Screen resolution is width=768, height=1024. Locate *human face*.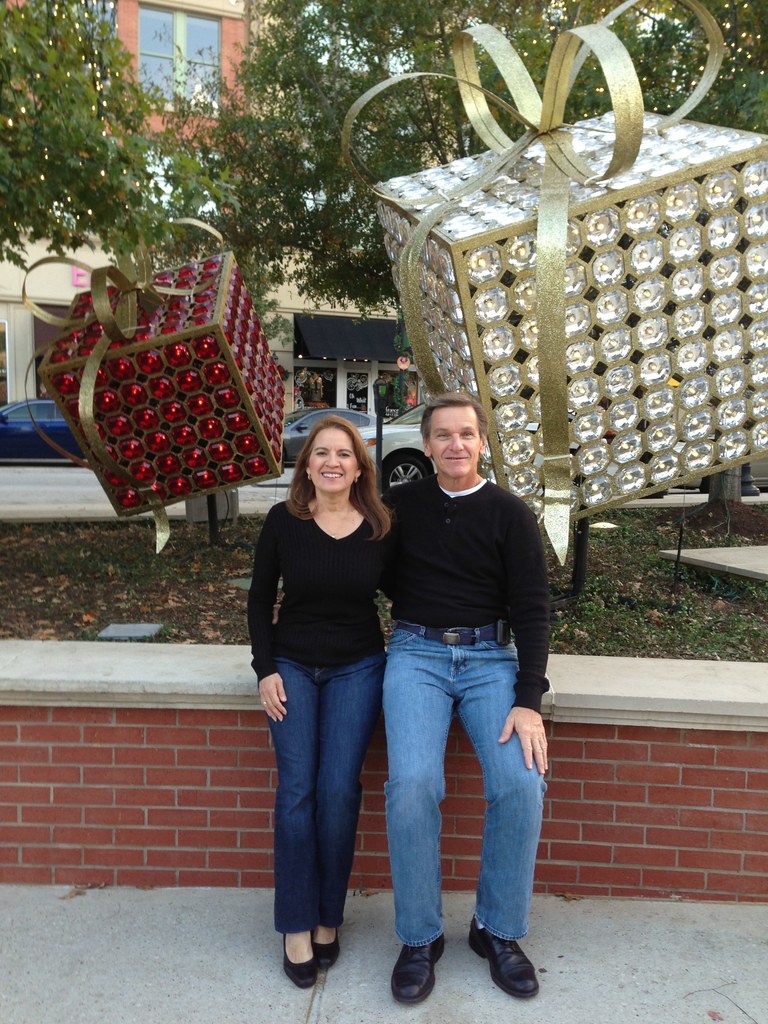
(left=427, top=404, right=481, bottom=477).
